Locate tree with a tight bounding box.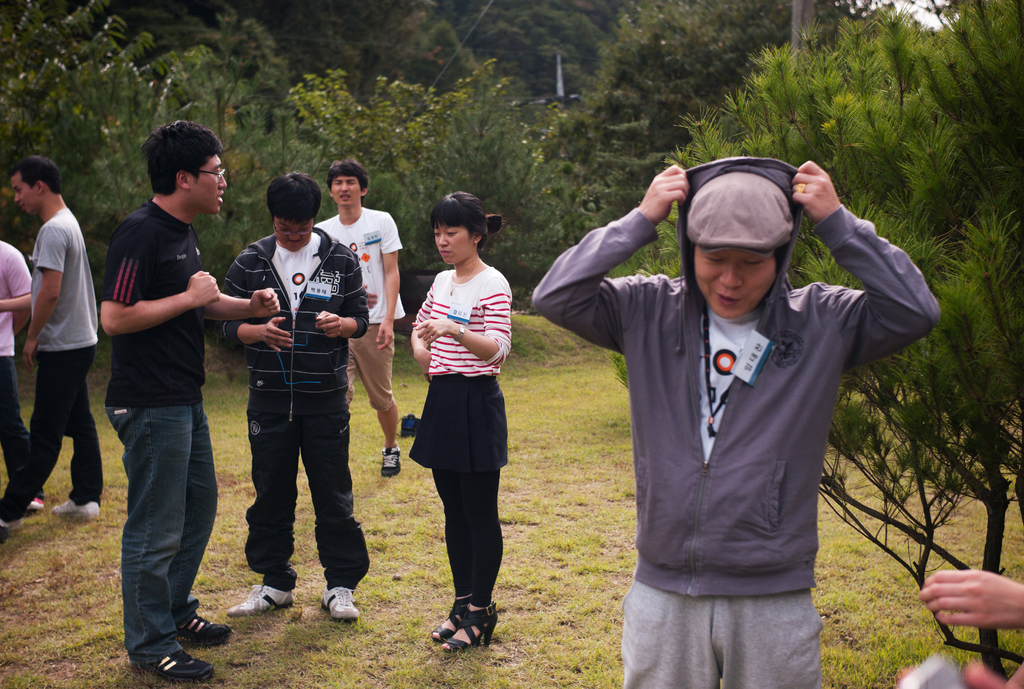
<bbox>200, 0, 399, 139</bbox>.
